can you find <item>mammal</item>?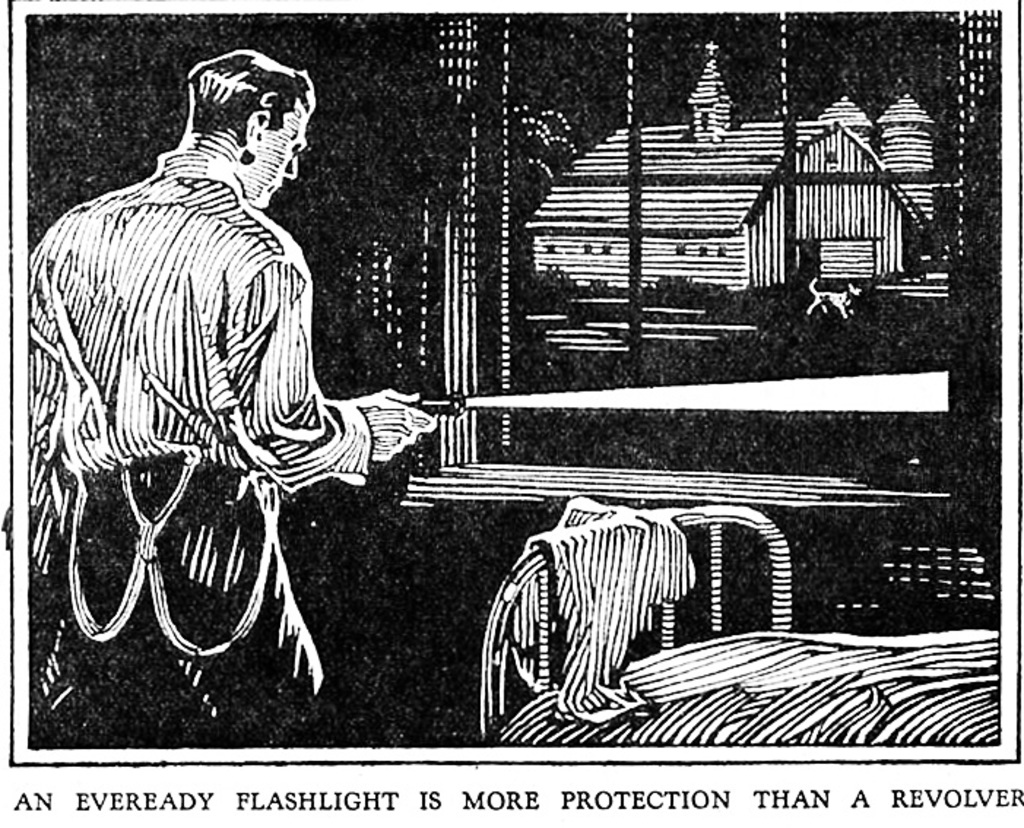
Yes, bounding box: rect(25, 88, 460, 714).
